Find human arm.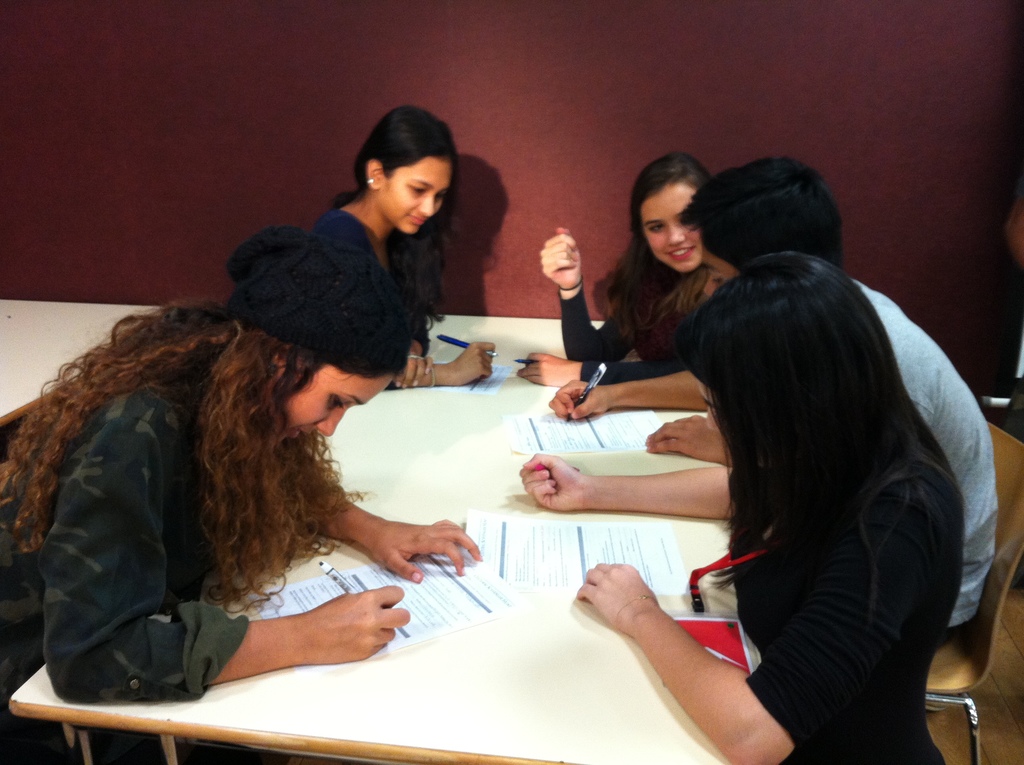
l=547, t=367, r=703, b=424.
